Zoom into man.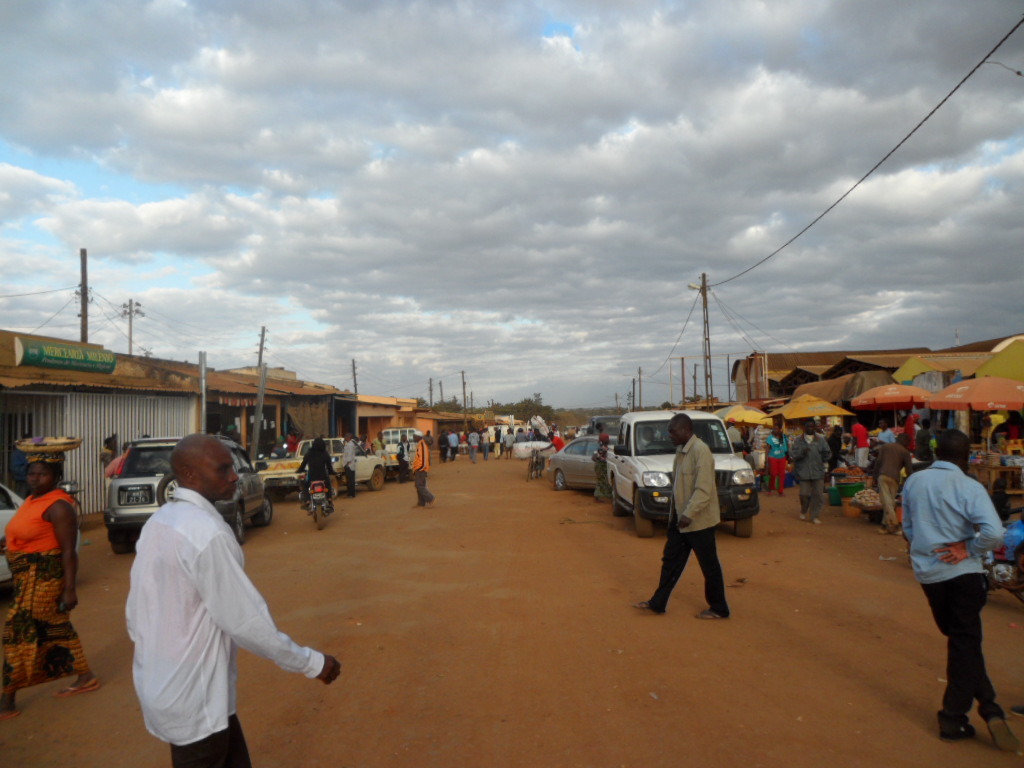
Zoom target: <bbox>874, 431, 917, 539</bbox>.
